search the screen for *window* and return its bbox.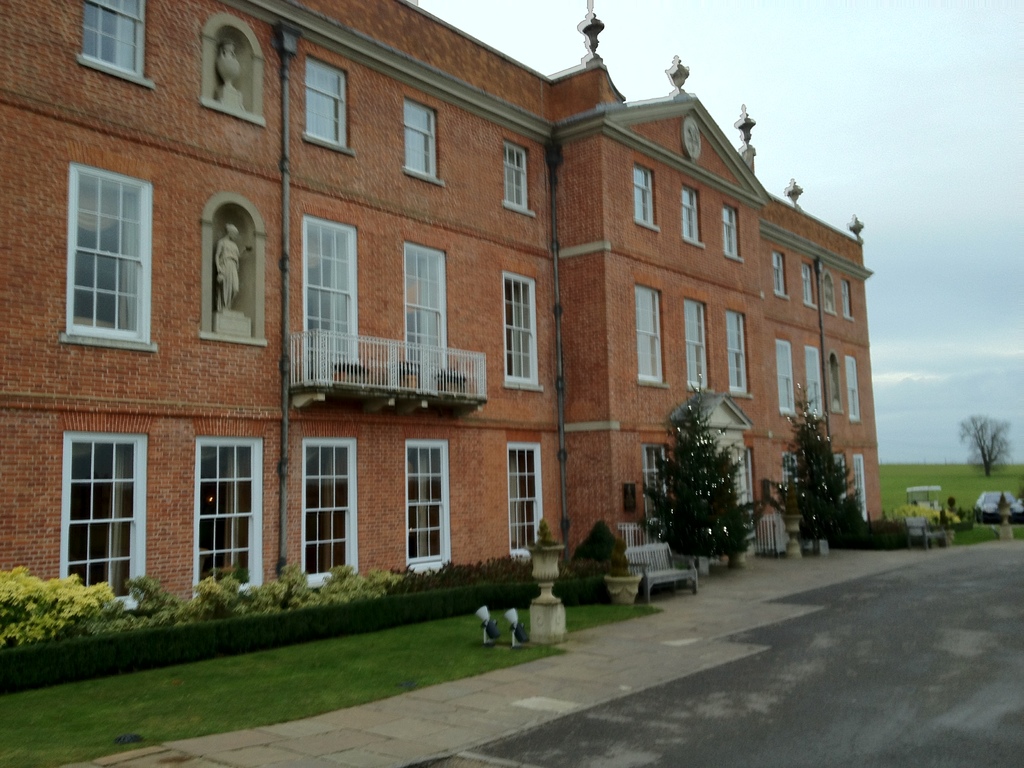
Found: detection(678, 183, 707, 251).
